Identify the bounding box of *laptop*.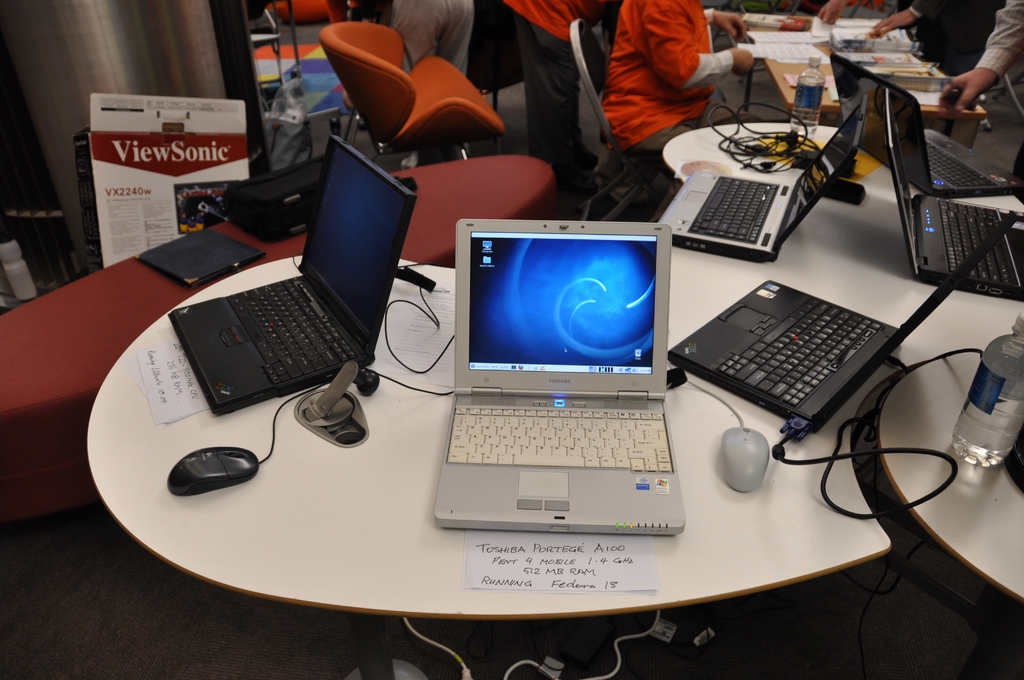
168, 135, 418, 415.
